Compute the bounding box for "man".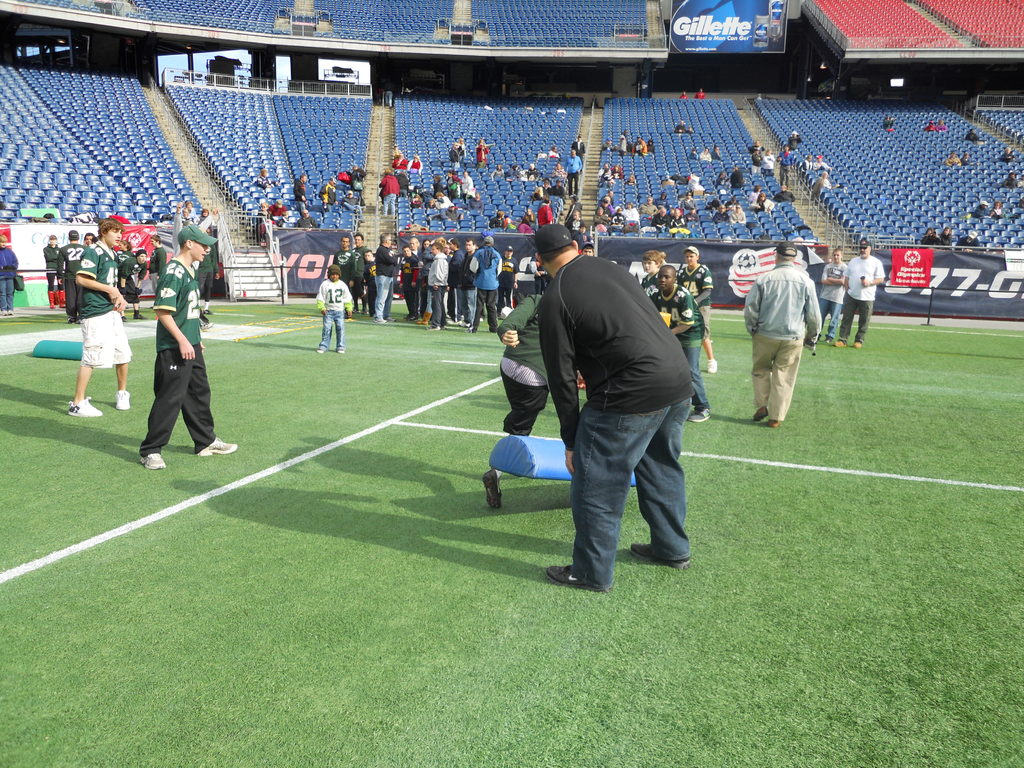
region(442, 200, 464, 221).
